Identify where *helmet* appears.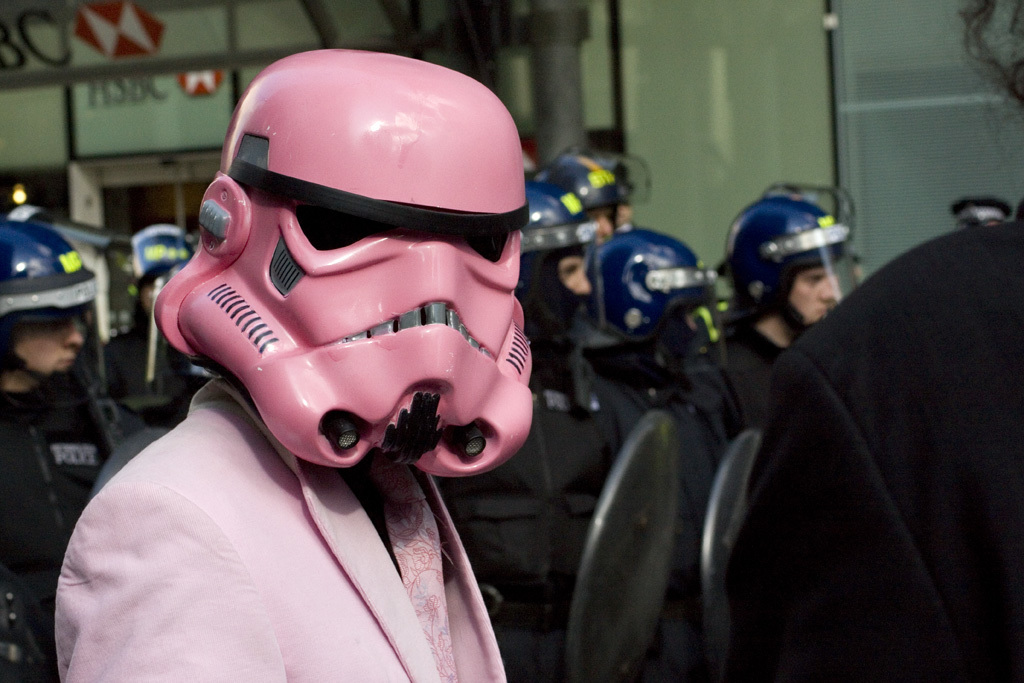
Appears at {"x1": 544, "y1": 154, "x2": 639, "y2": 242}.
